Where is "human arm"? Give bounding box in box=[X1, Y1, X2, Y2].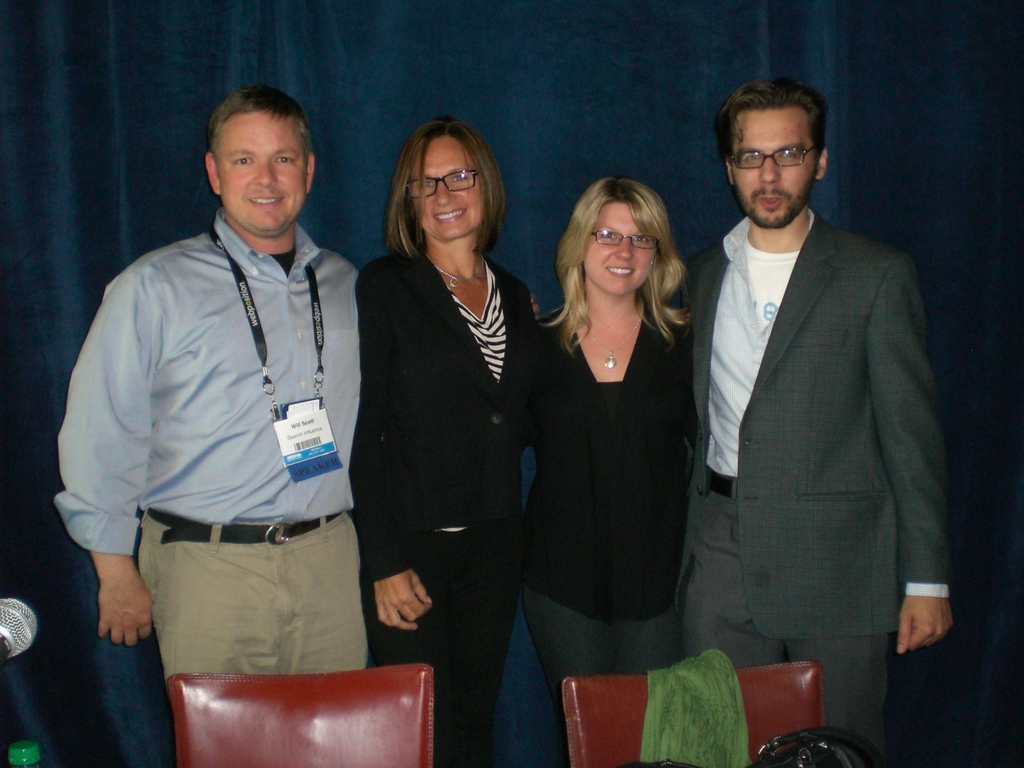
box=[58, 255, 177, 647].
